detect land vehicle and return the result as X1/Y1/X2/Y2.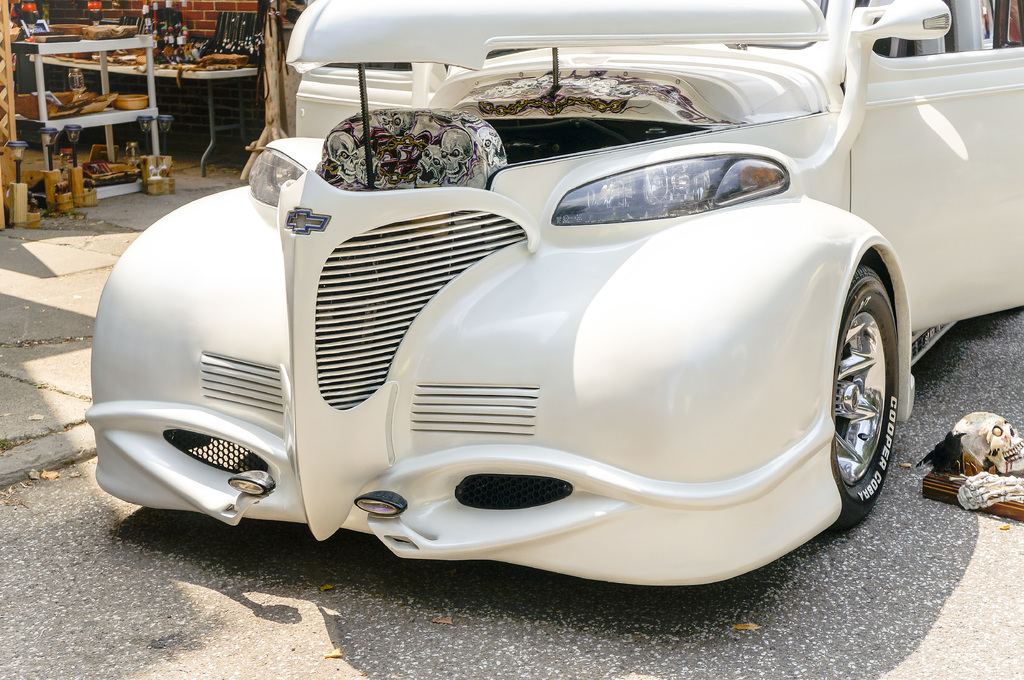
83/54/939/612.
